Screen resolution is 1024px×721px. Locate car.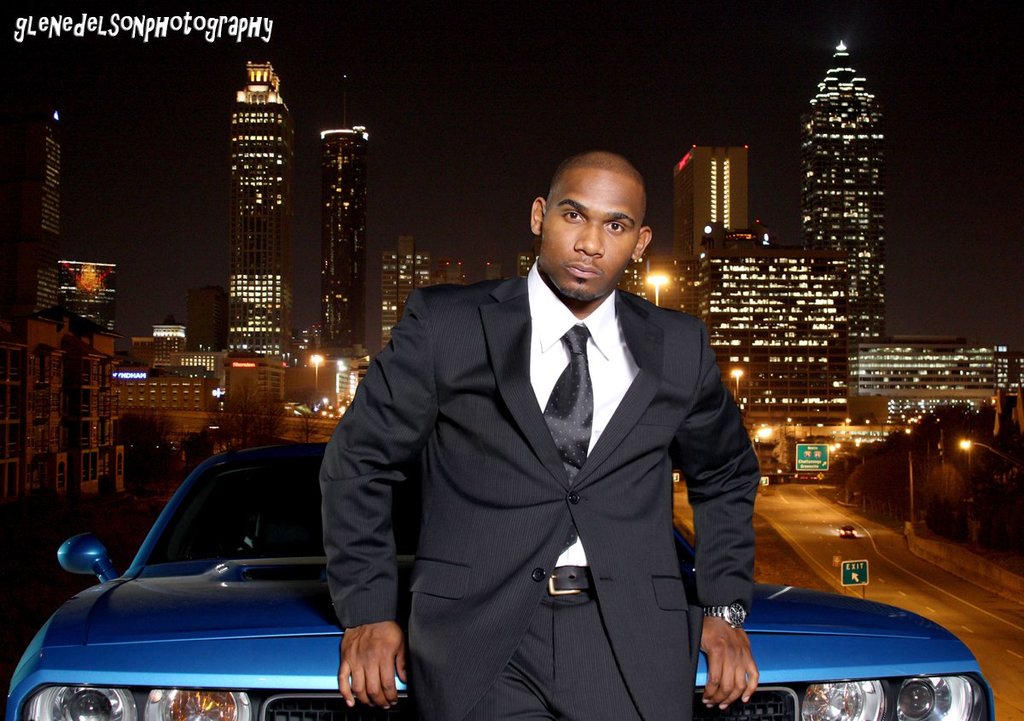
detection(0, 432, 1002, 720).
